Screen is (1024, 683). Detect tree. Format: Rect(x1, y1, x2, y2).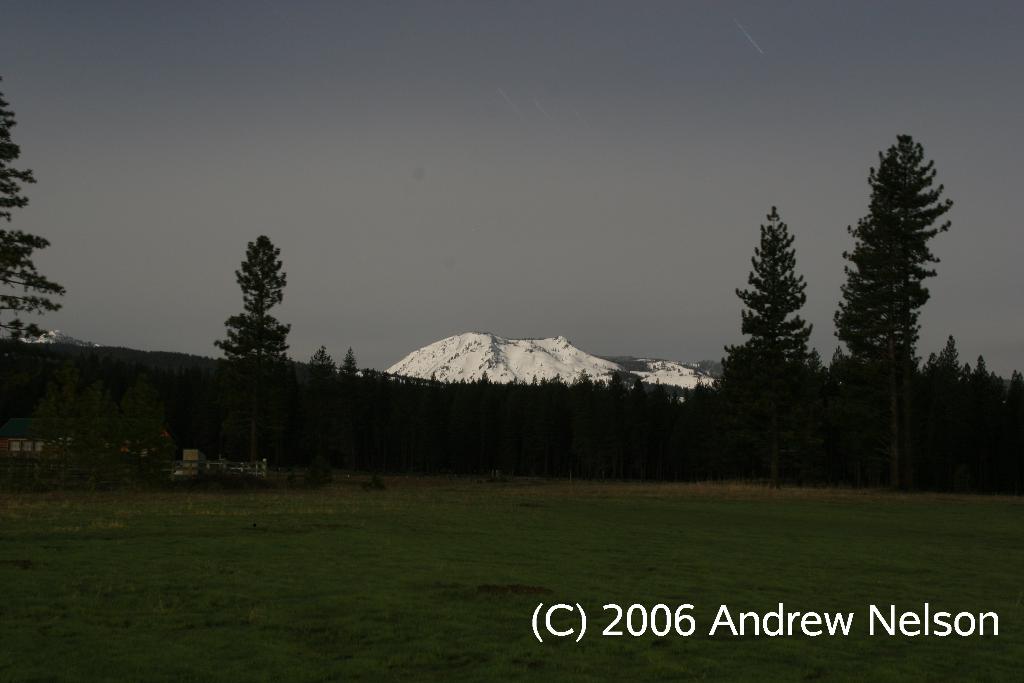
Rect(842, 122, 962, 439).
